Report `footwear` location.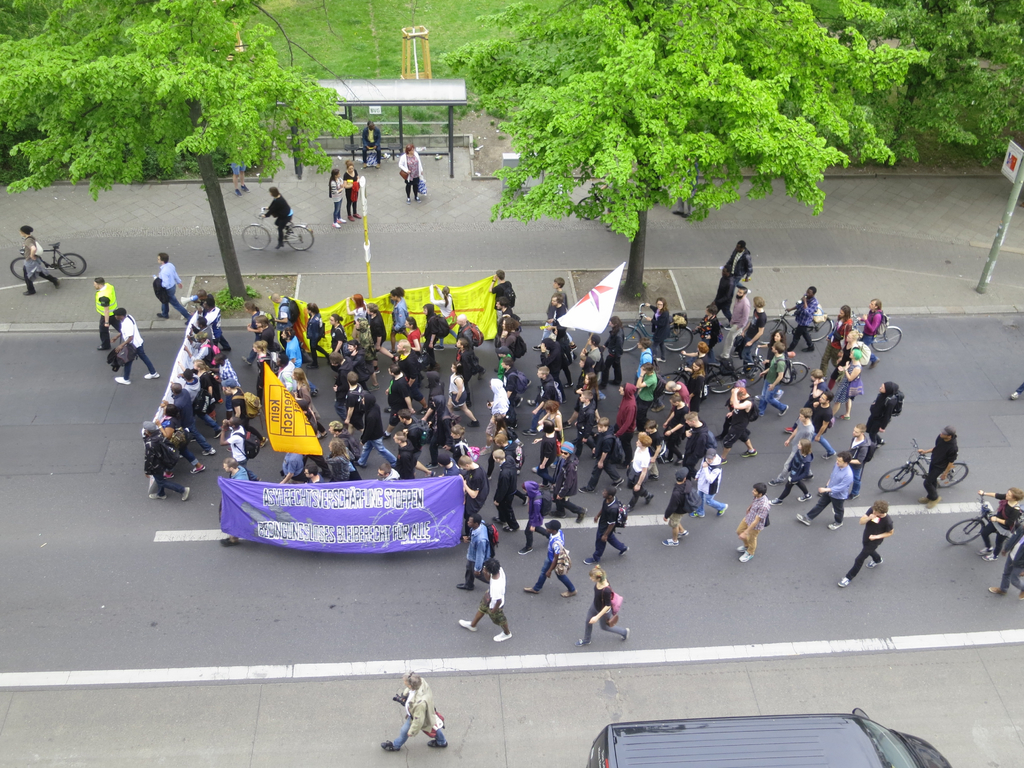
Report: region(768, 479, 784, 484).
